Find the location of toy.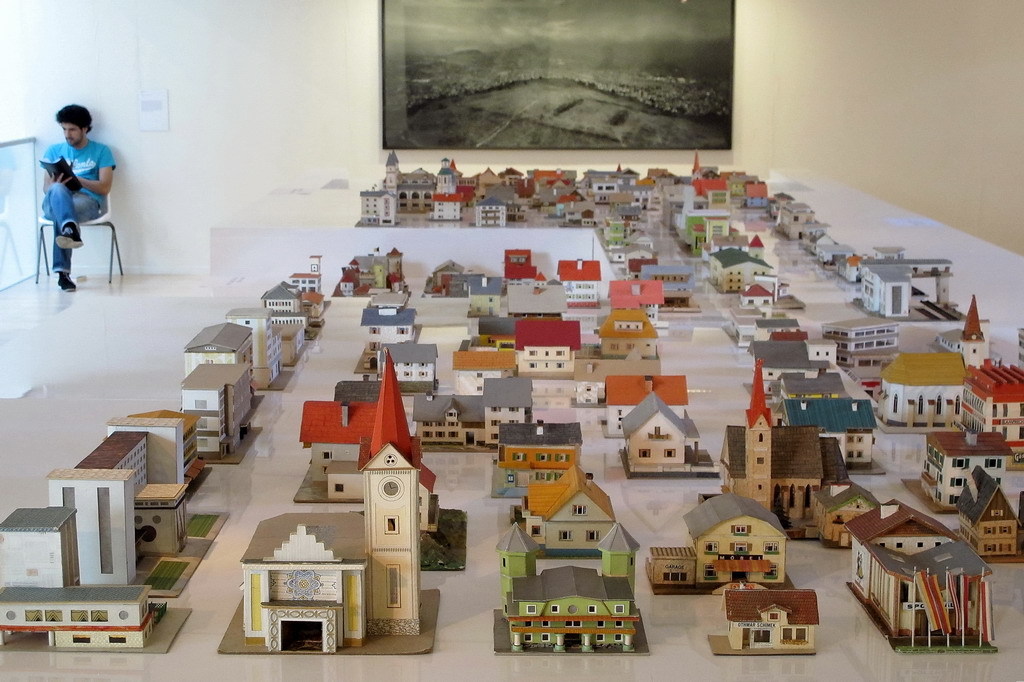
Location: <region>705, 406, 848, 524</region>.
